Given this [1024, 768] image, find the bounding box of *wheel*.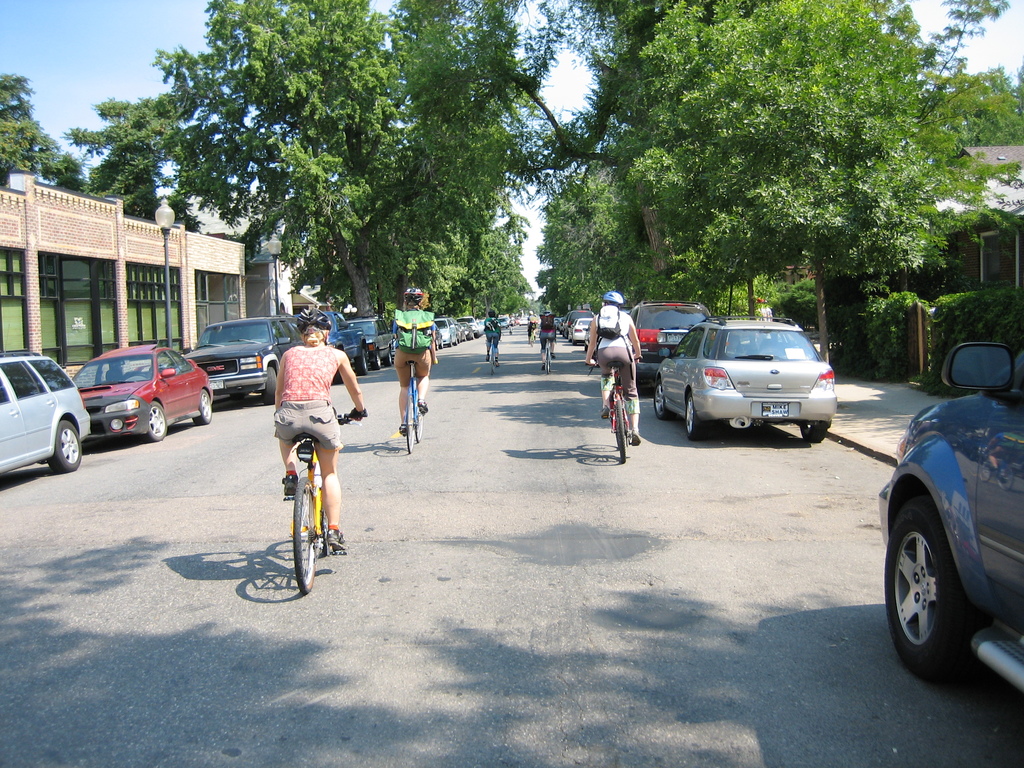
left=140, top=397, right=169, bottom=444.
